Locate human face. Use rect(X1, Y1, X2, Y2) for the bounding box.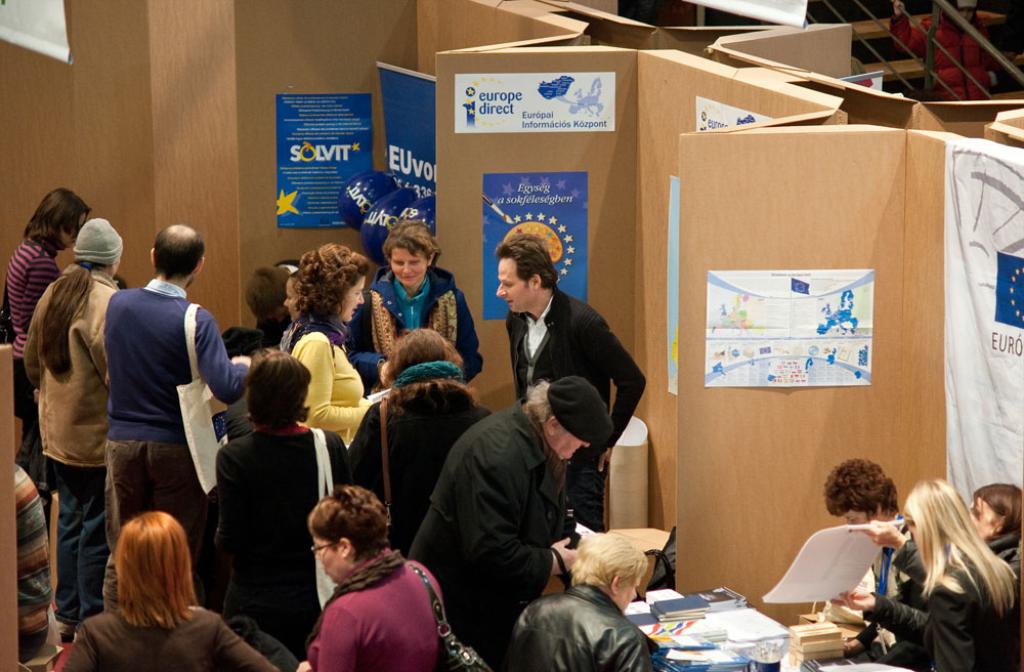
rect(63, 216, 83, 249).
